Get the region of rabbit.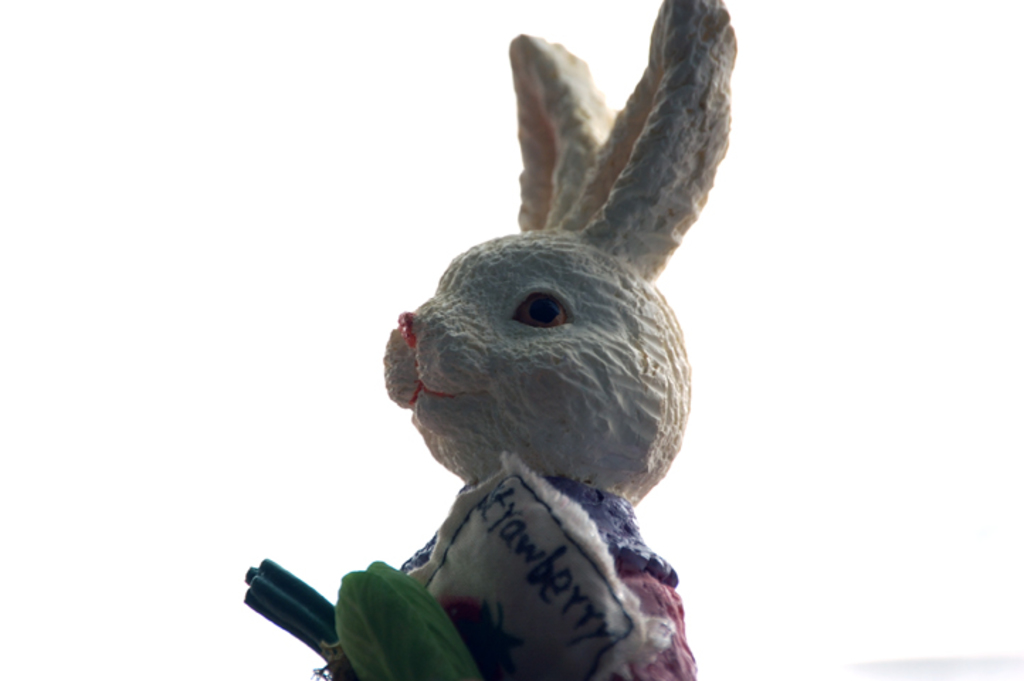
<region>380, 0, 739, 680</region>.
